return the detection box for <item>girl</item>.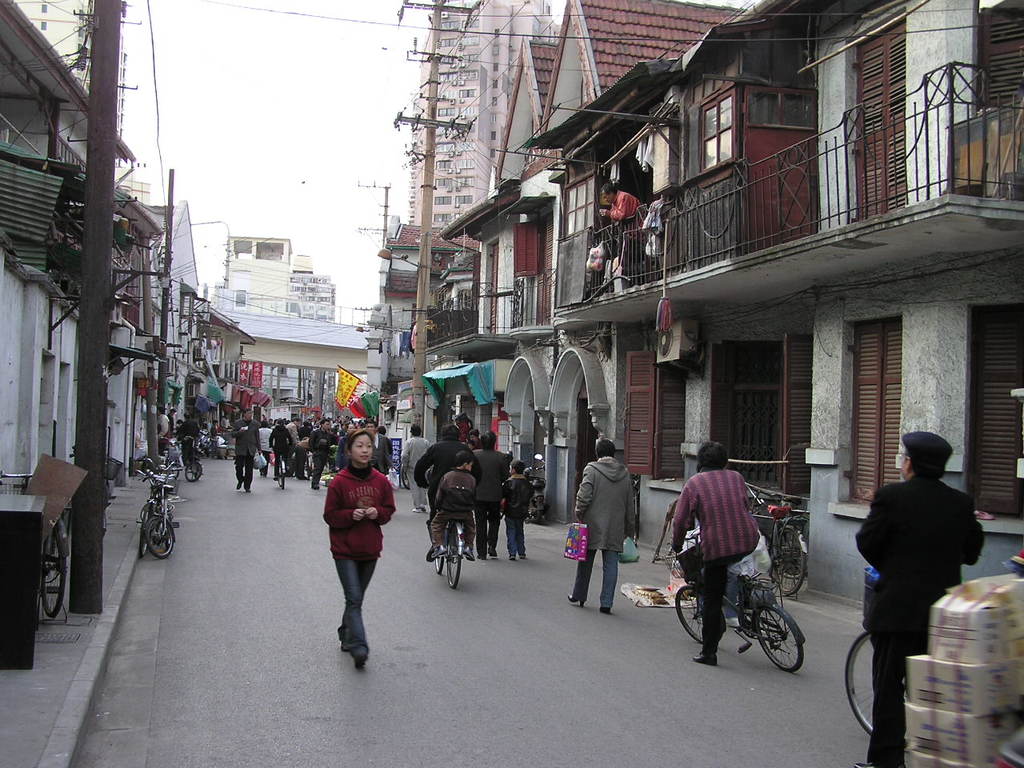
322:429:397:669.
